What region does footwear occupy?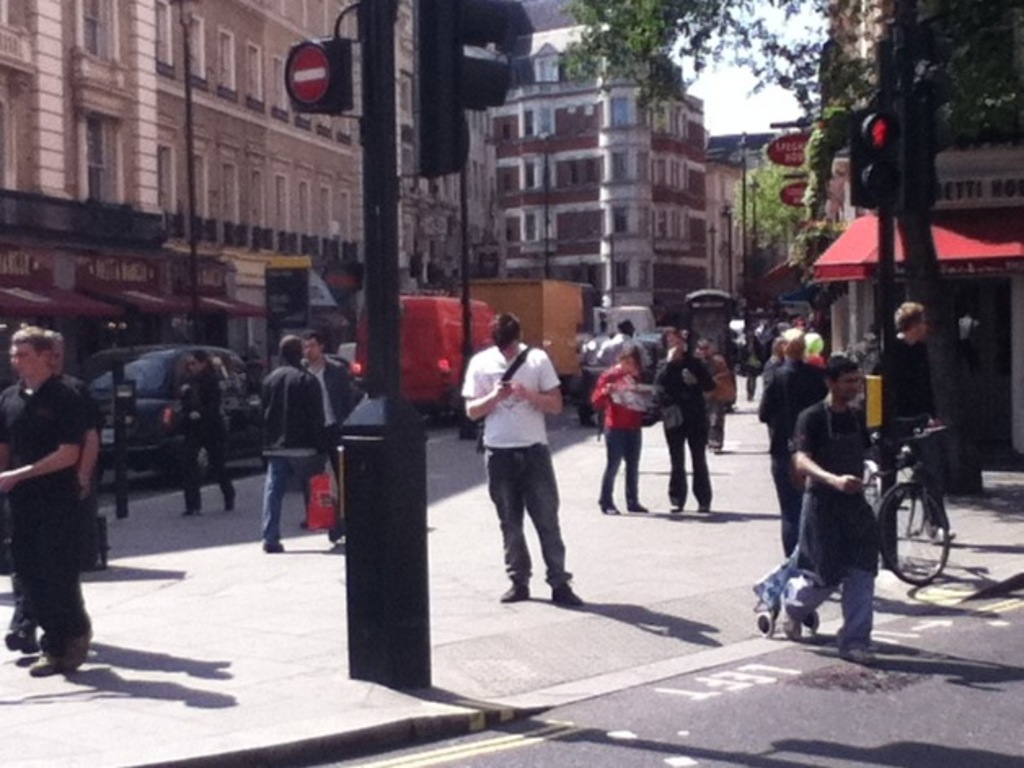
region(781, 605, 801, 639).
